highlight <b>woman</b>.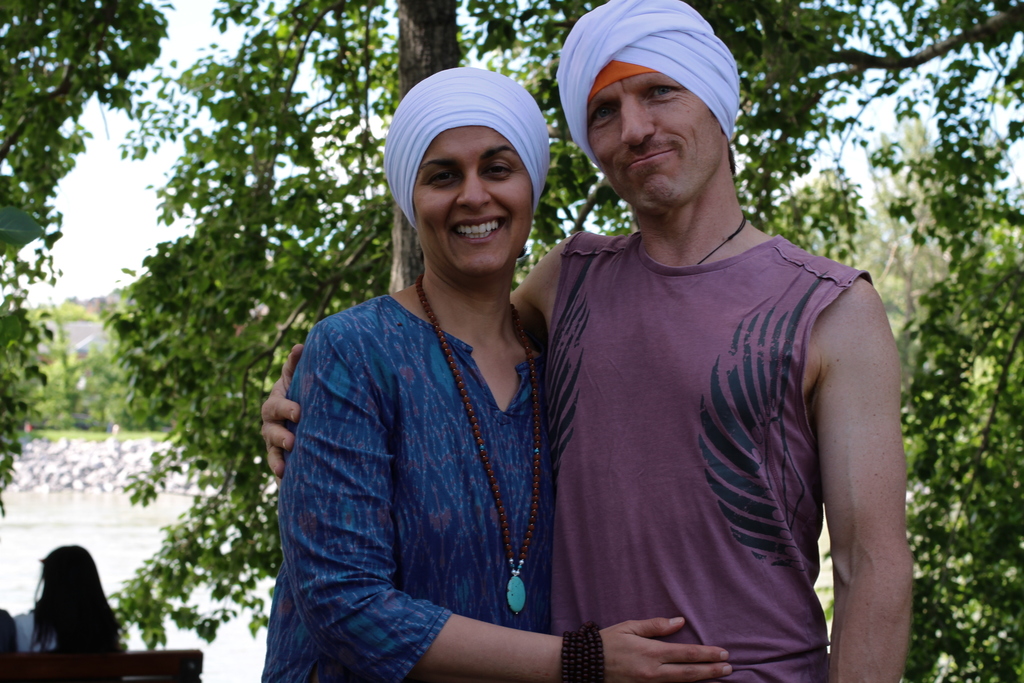
Highlighted region: x1=5, y1=545, x2=127, y2=656.
